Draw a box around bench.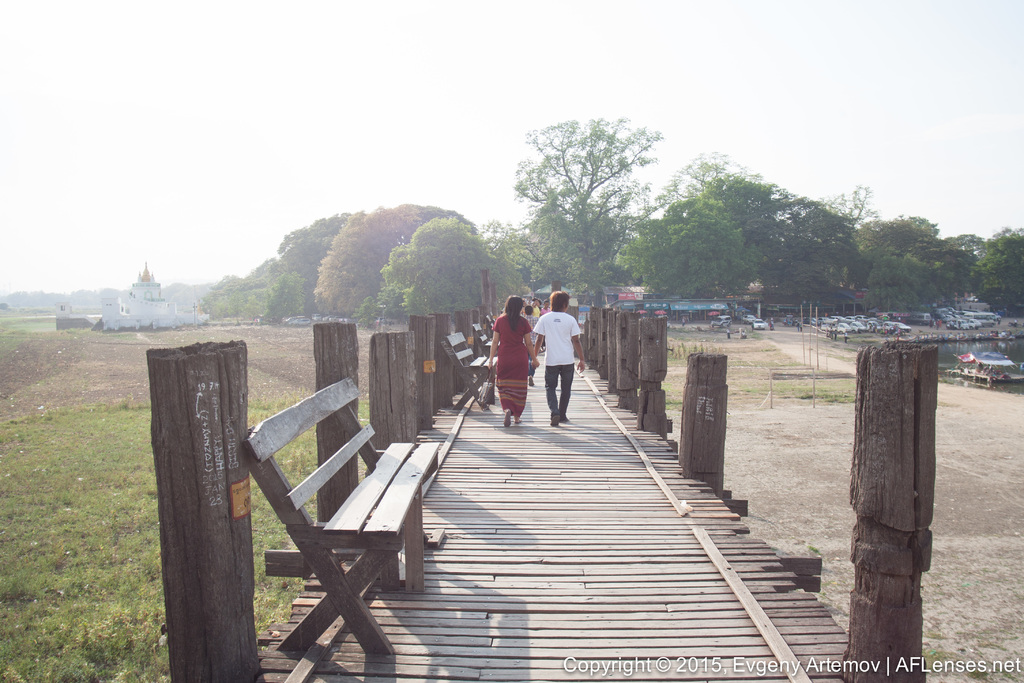
box=[434, 331, 496, 413].
